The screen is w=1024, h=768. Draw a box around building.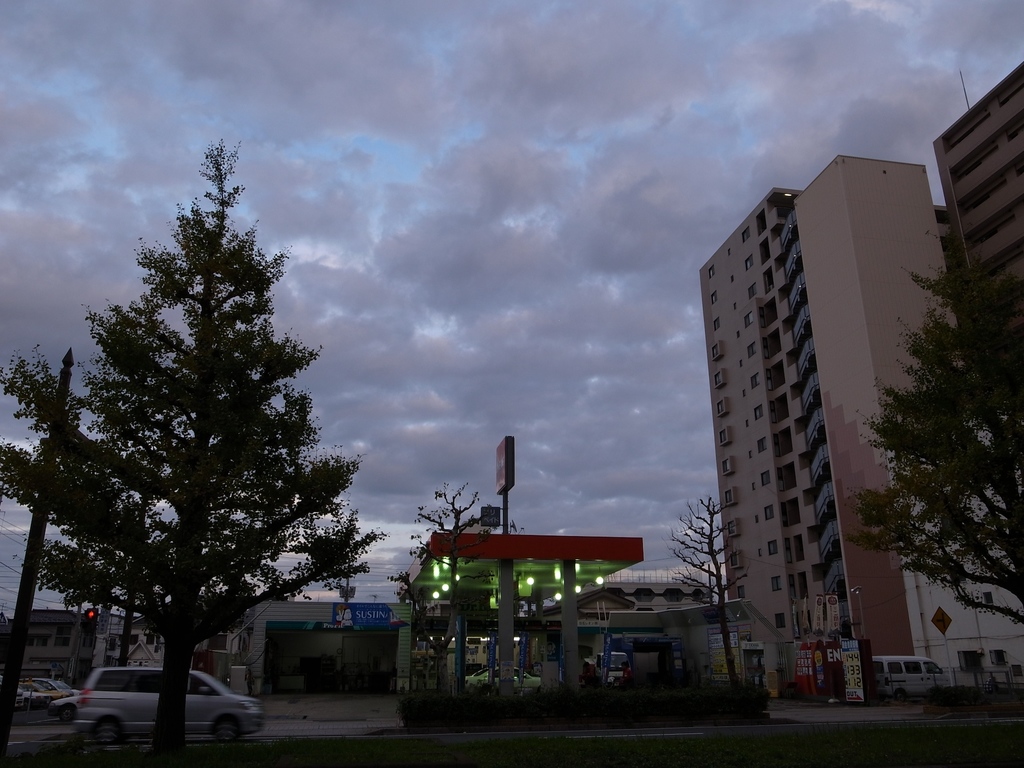
(x1=524, y1=584, x2=703, y2=664).
